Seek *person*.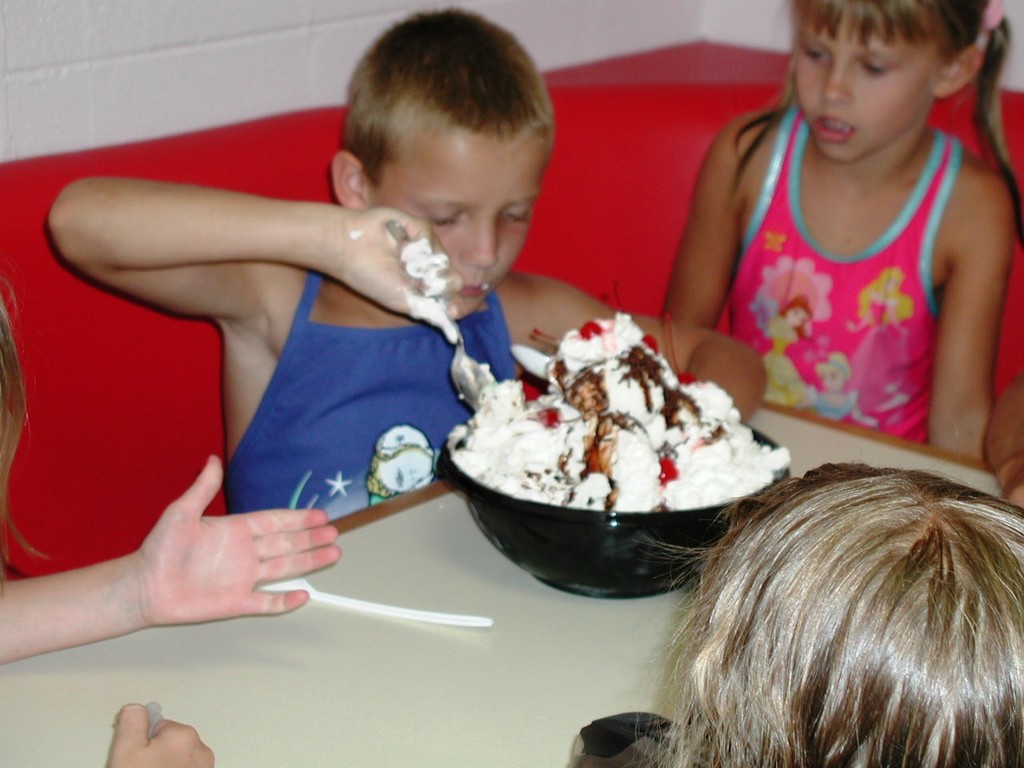
49 10 767 518.
